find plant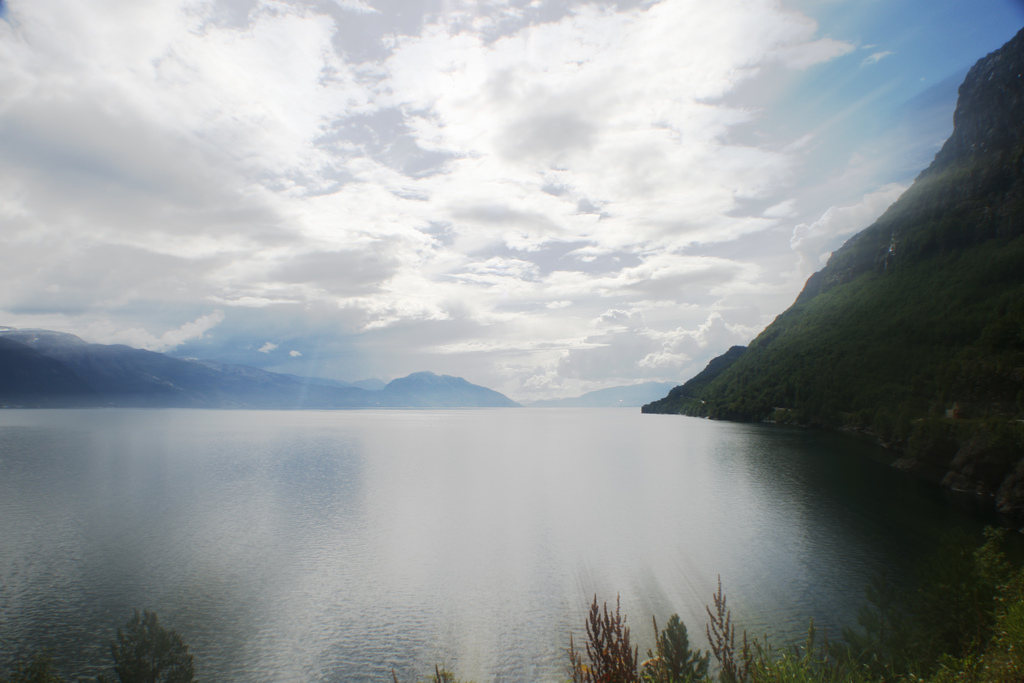
[left=753, top=618, right=938, bottom=682]
